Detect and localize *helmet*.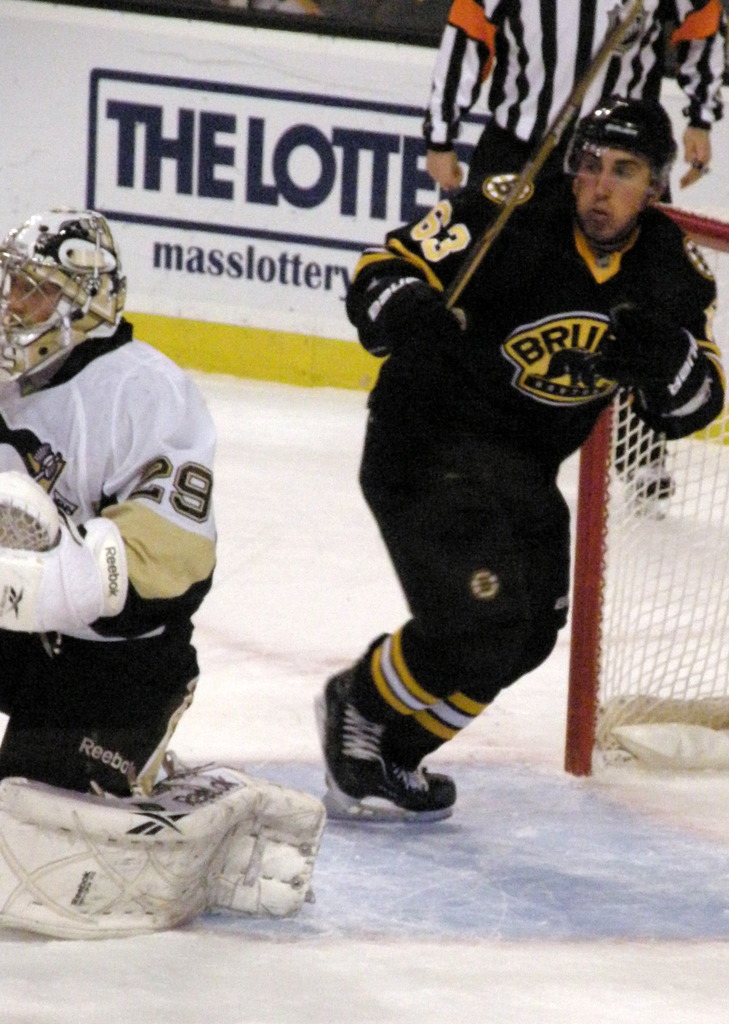
Localized at [3,215,130,370].
